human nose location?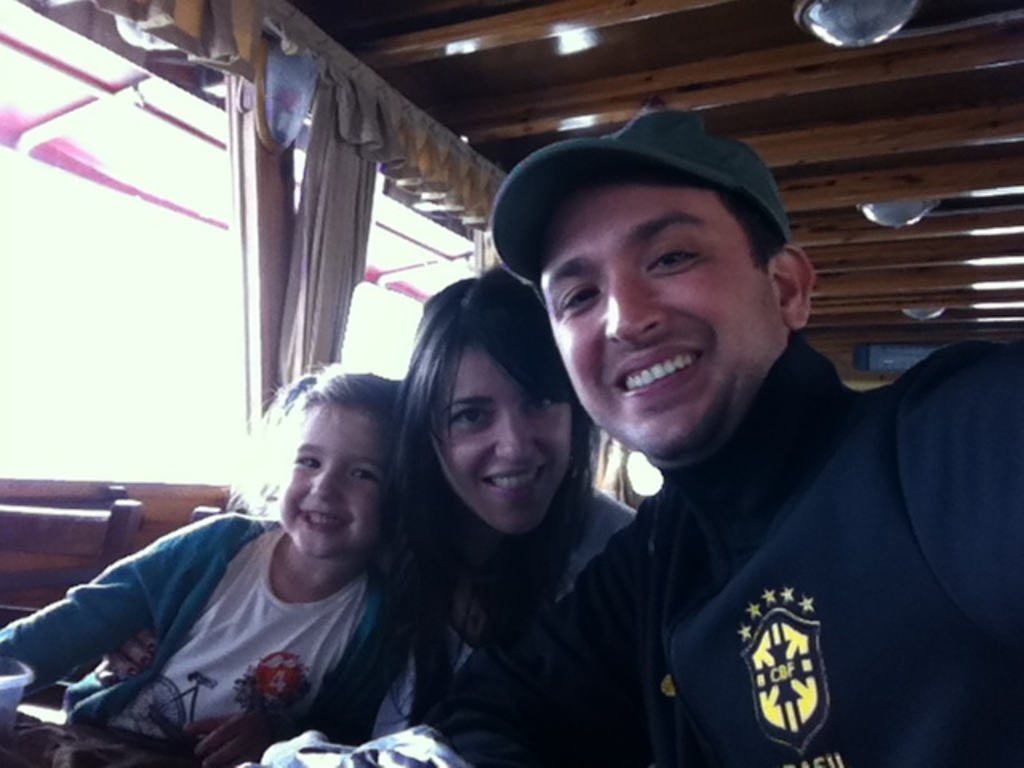
bbox(306, 469, 341, 496)
